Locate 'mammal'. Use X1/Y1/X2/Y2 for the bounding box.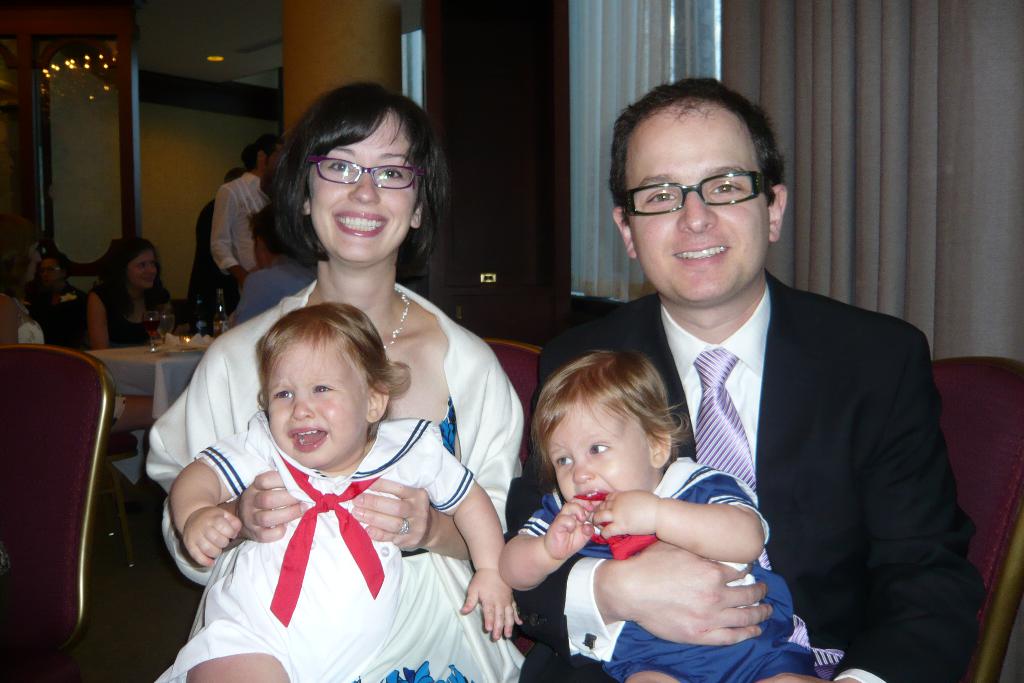
209/136/285/290.
